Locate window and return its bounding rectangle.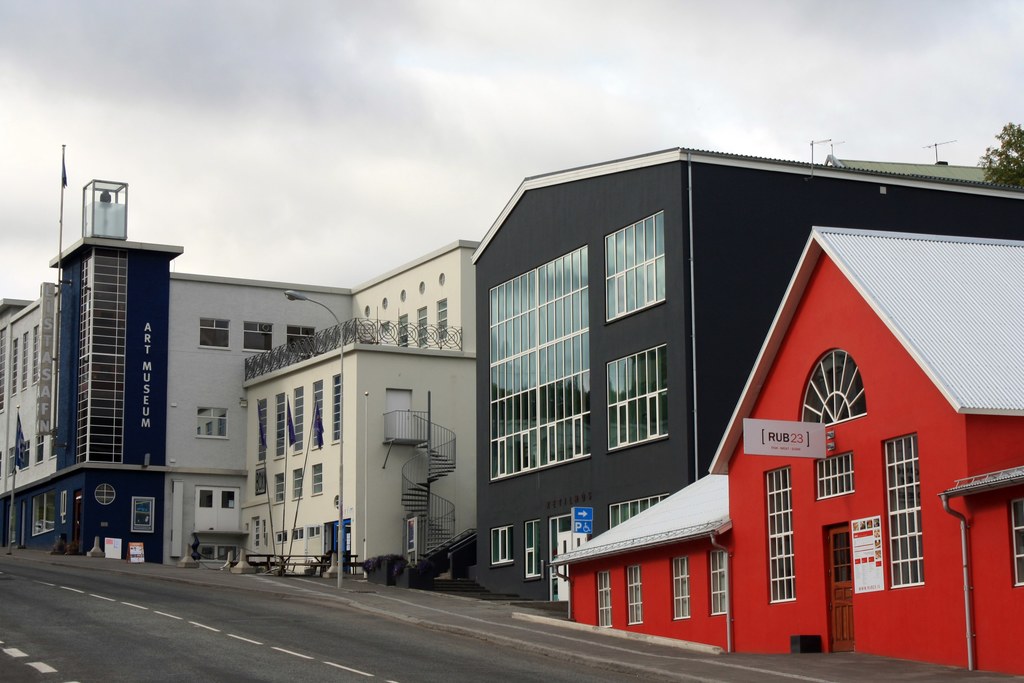
rect(193, 402, 234, 439).
